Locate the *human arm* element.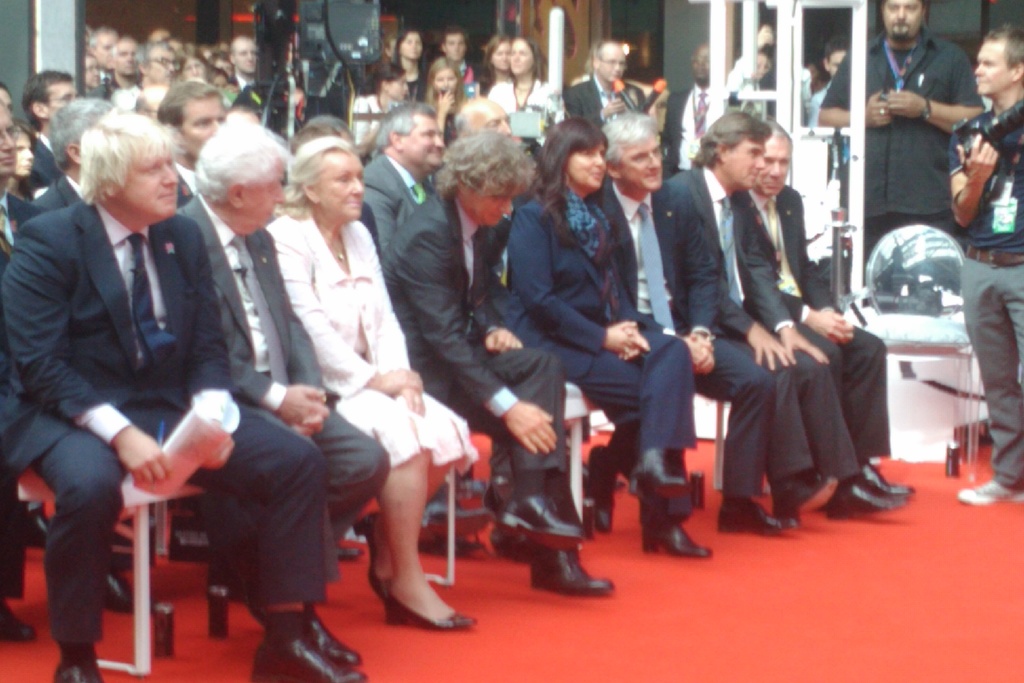
Element bbox: {"x1": 671, "y1": 185, "x2": 721, "y2": 372}.
